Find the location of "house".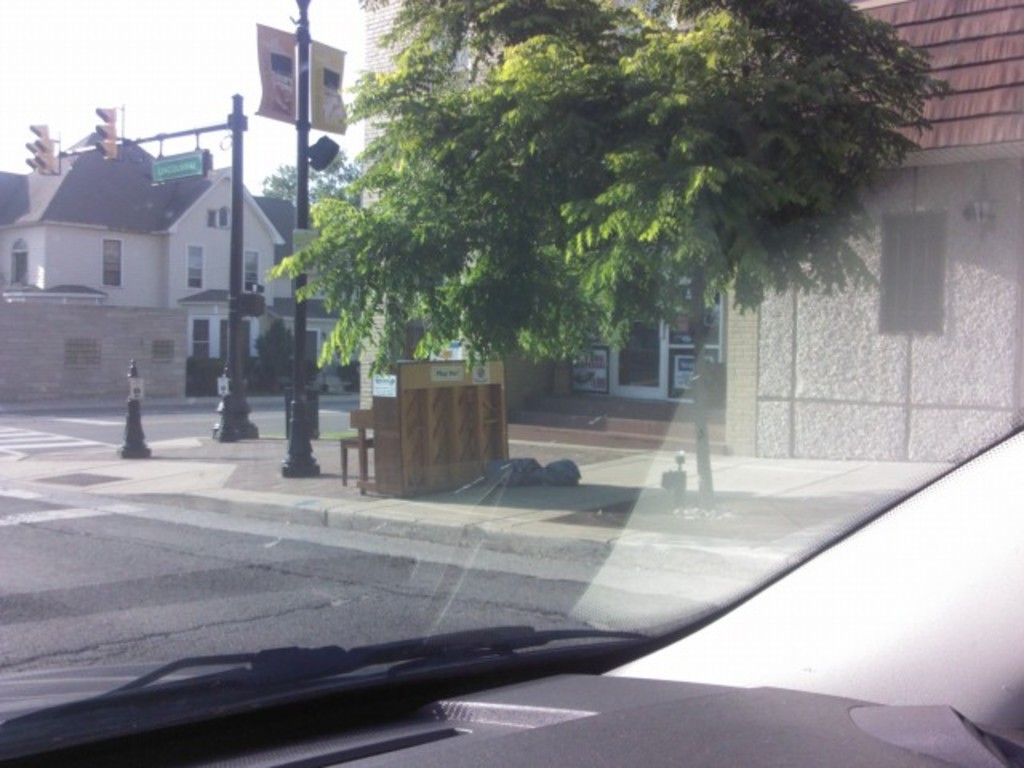
Location: [left=152, top=173, right=278, bottom=392].
